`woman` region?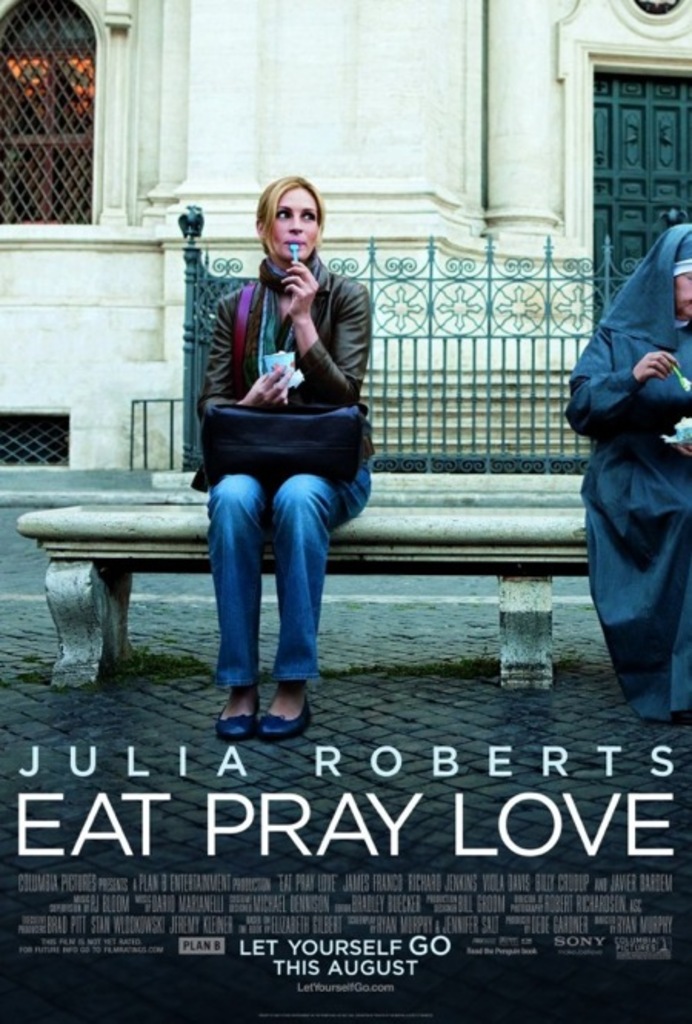
<box>180,166,369,736</box>
